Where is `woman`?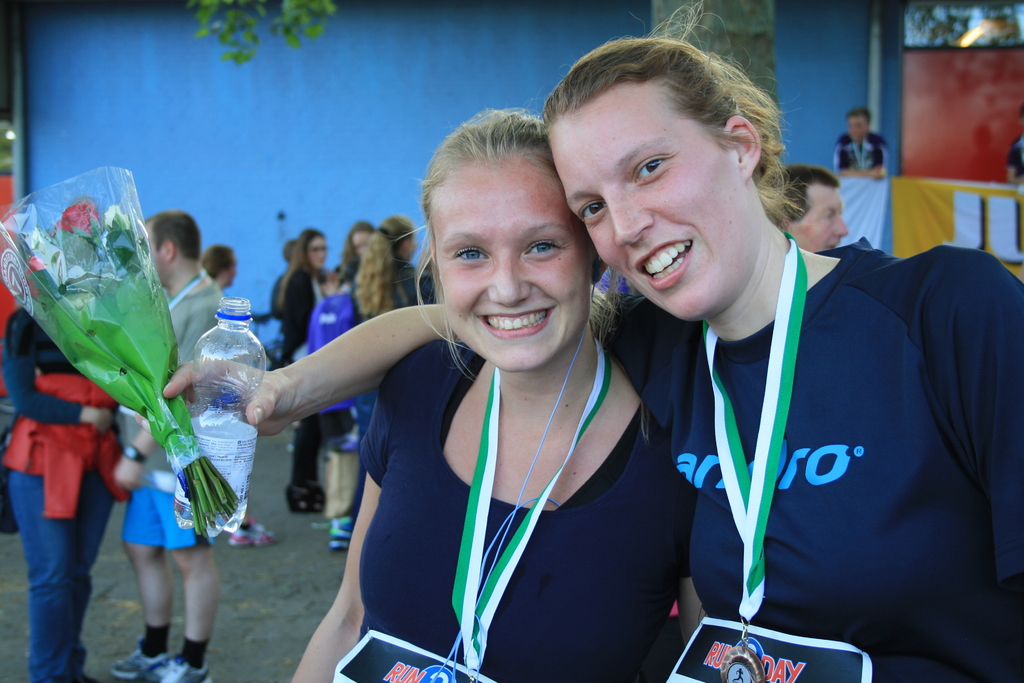
bbox(321, 222, 374, 299).
